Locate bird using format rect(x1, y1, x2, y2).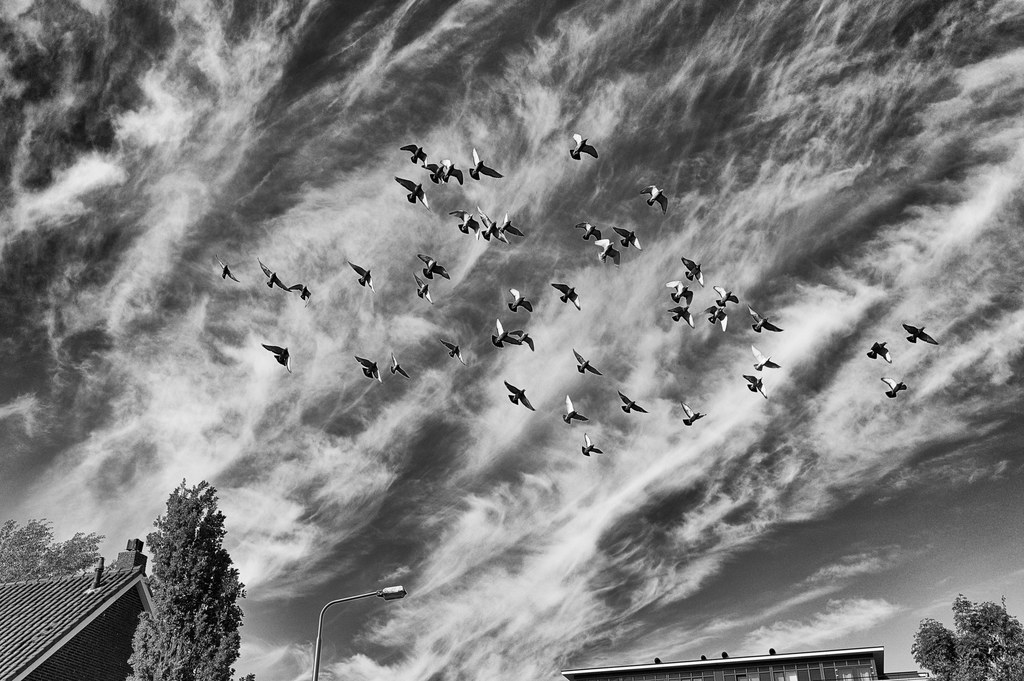
rect(390, 348, 415, 381).
